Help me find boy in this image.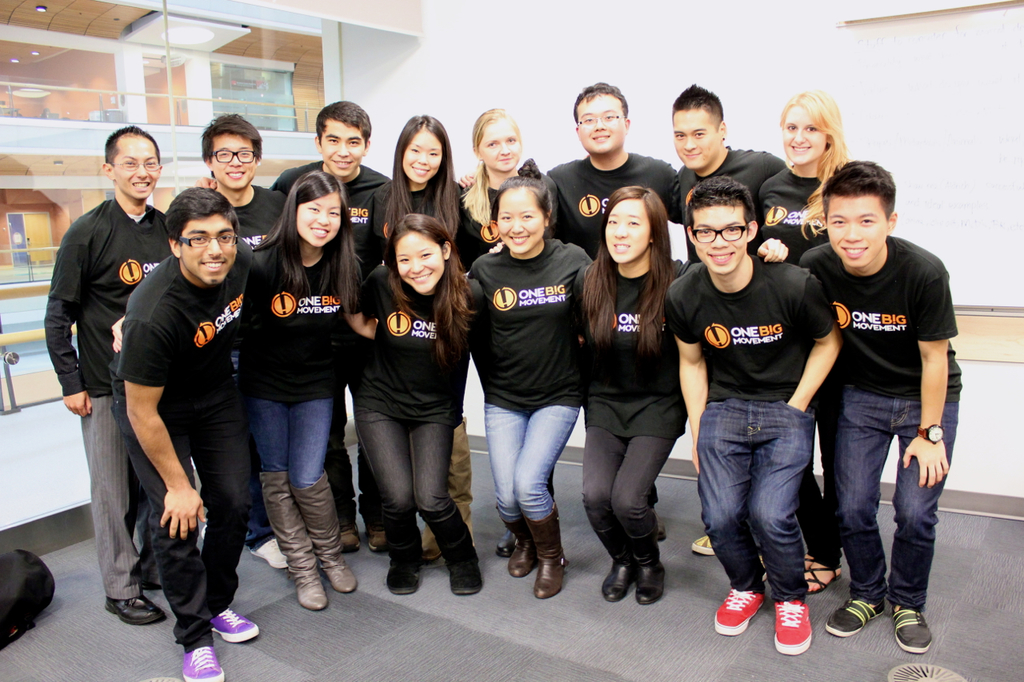
Found it: <box>675,177,855,648</box>.
